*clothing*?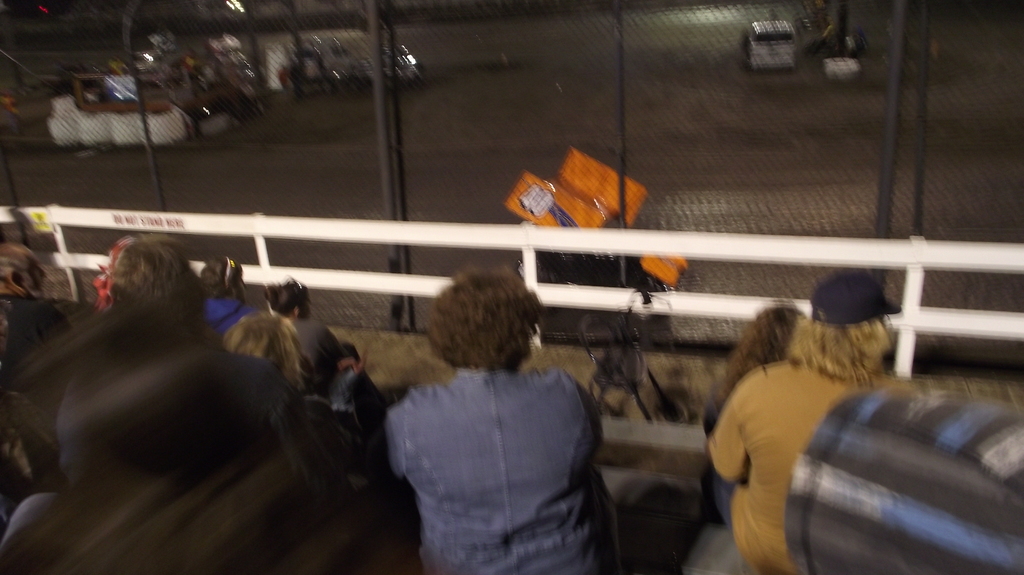
bbox=(703, 382, 735, 529)
